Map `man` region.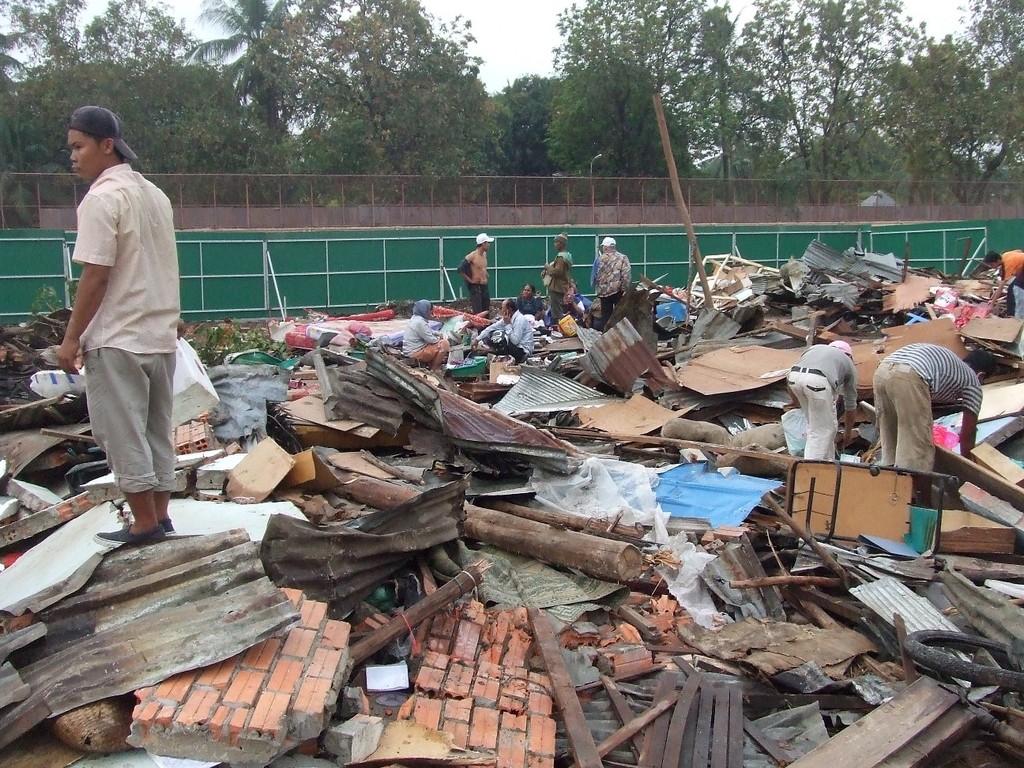
Mapped to <bbox>48, 100, 204, 558</bbox>.
